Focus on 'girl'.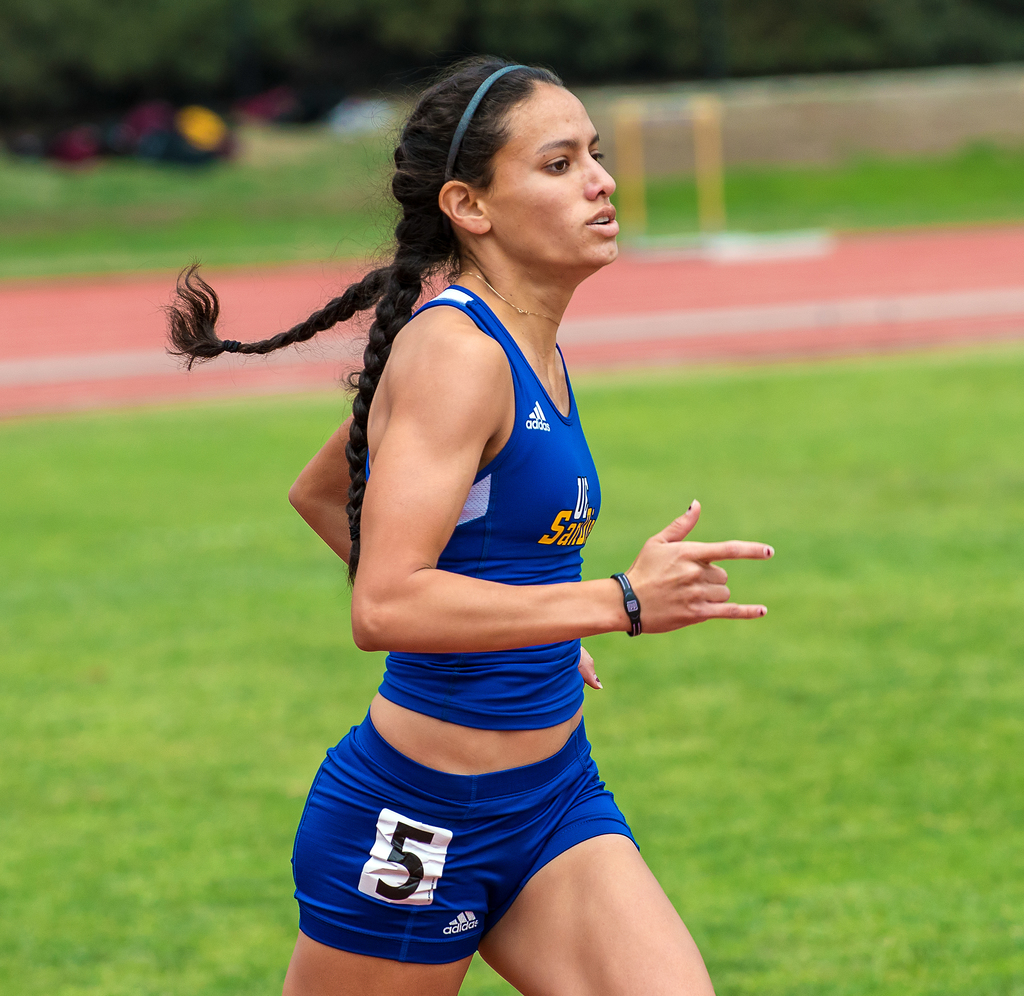
Focused at detection(167, 51, 777, 995).
